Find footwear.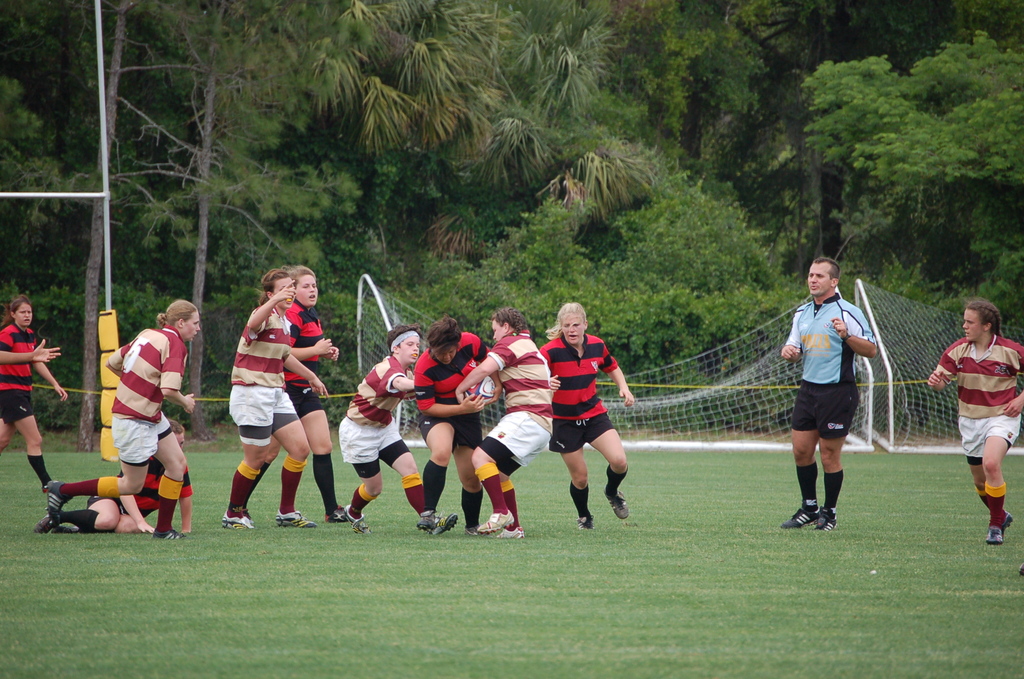
<box>781,507,822,530</box>.
